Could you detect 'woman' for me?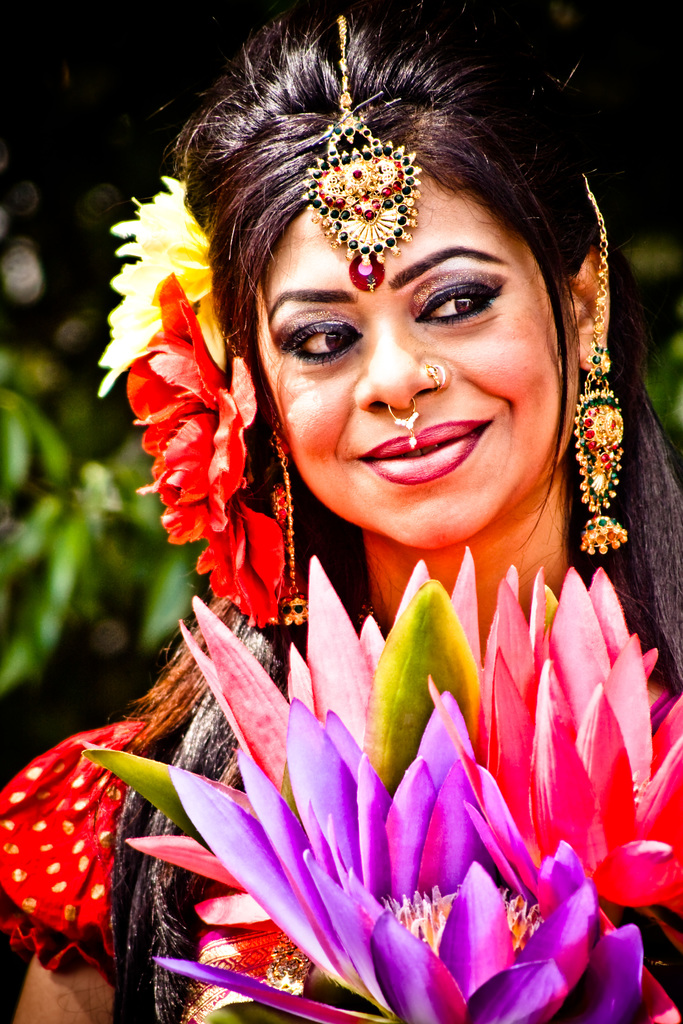
Detection result: pyautogui.locateOnScreen(77, 0, 650, 881).
